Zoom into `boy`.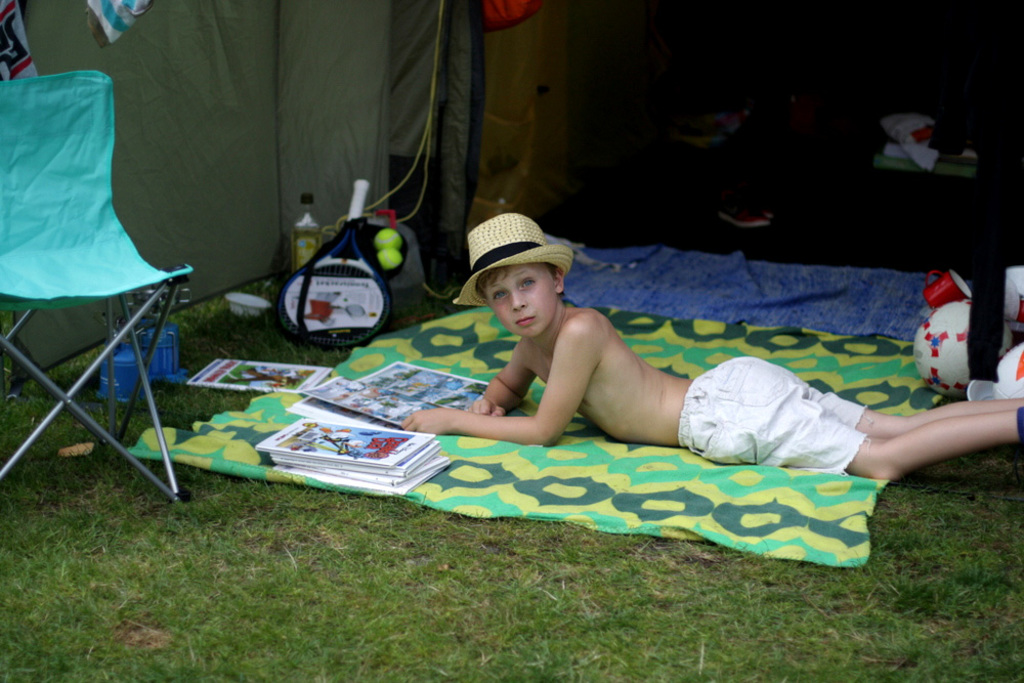
Zoom target: 393 212 1023 485.
